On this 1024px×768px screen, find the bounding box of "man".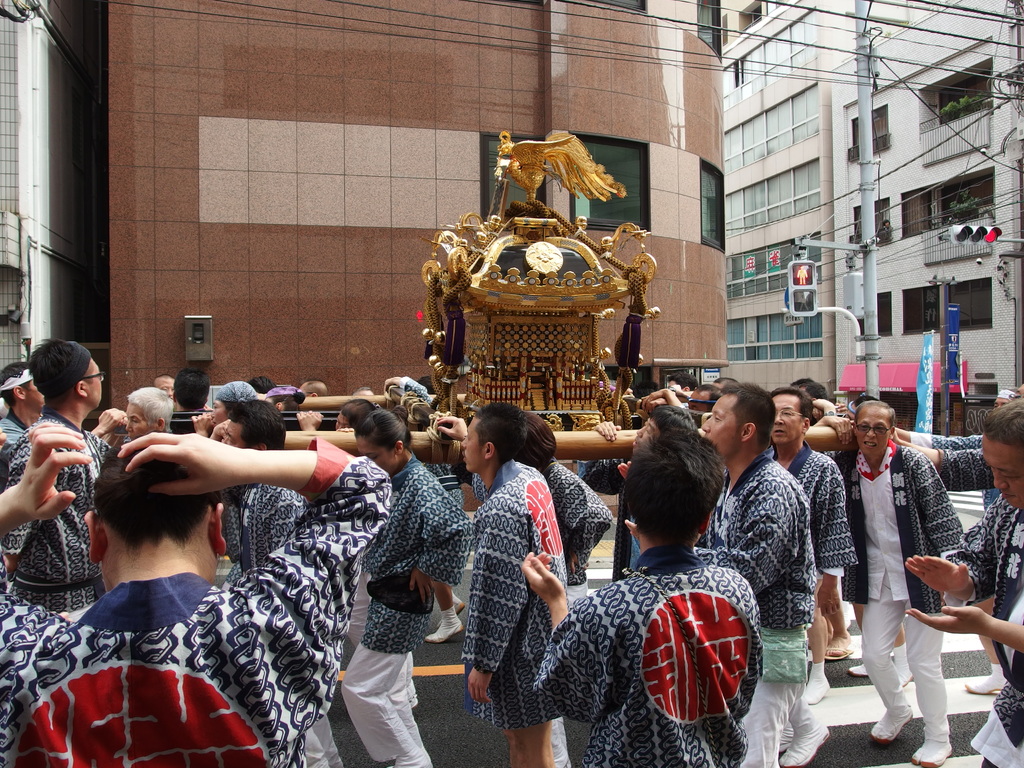
Bounding box: 0, 339, 107, 616.
